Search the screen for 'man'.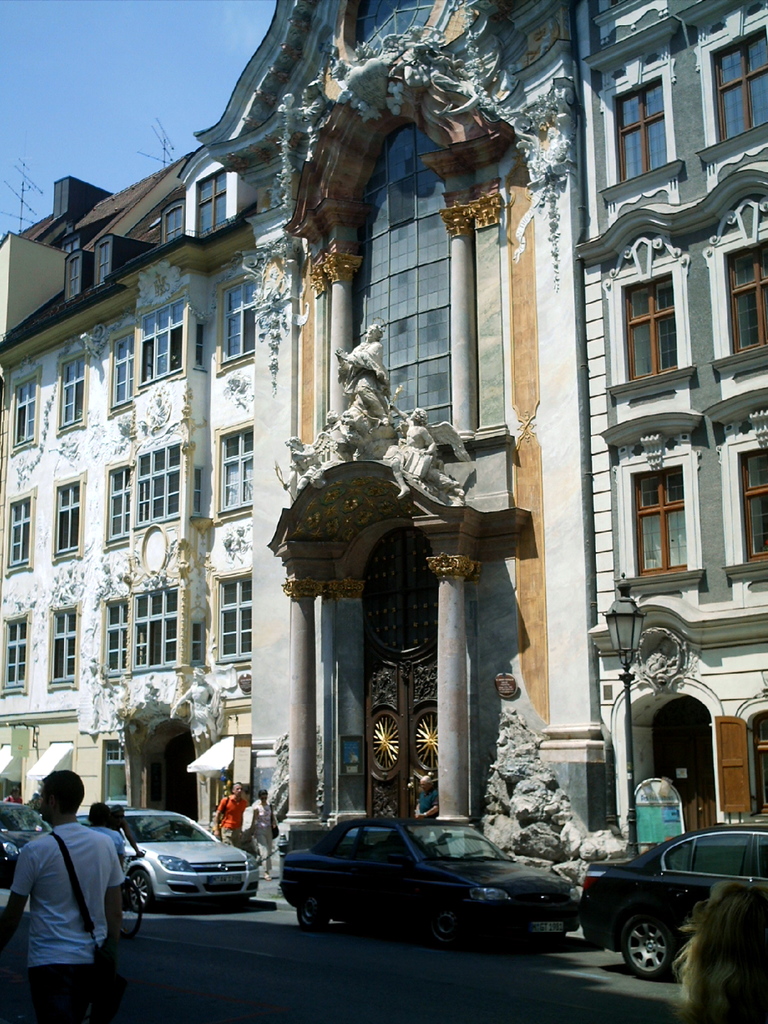
Found at 216 785 248 851.
